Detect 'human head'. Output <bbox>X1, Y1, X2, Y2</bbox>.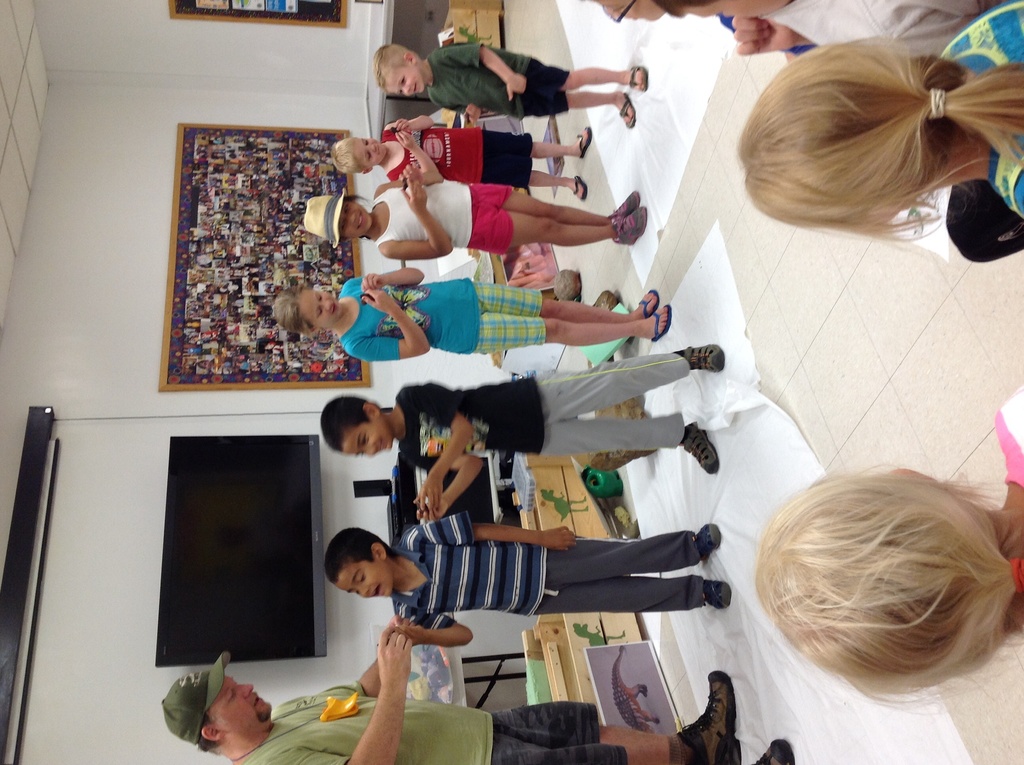
<bbox>322, 527, 394, 599</bbox>.
